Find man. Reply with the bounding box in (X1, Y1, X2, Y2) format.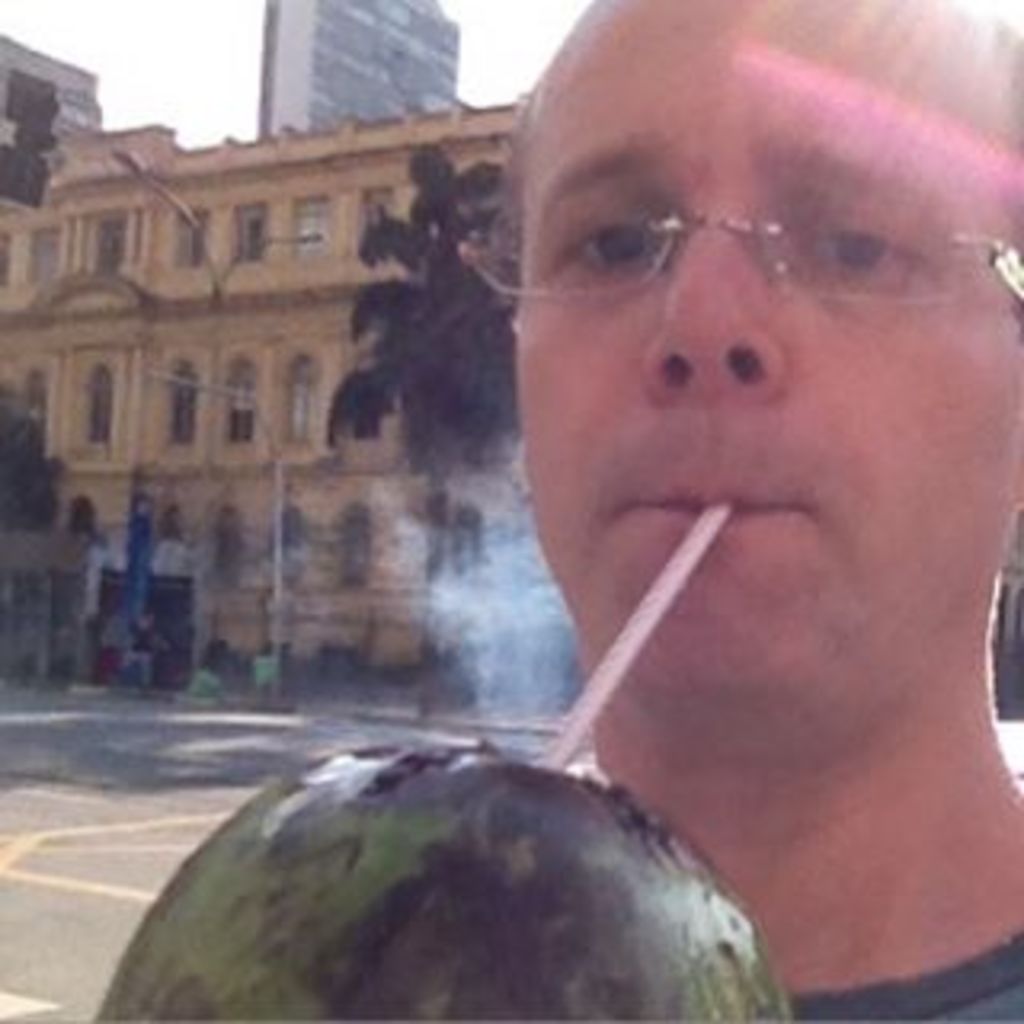
(474, 3, 1011, 918).
